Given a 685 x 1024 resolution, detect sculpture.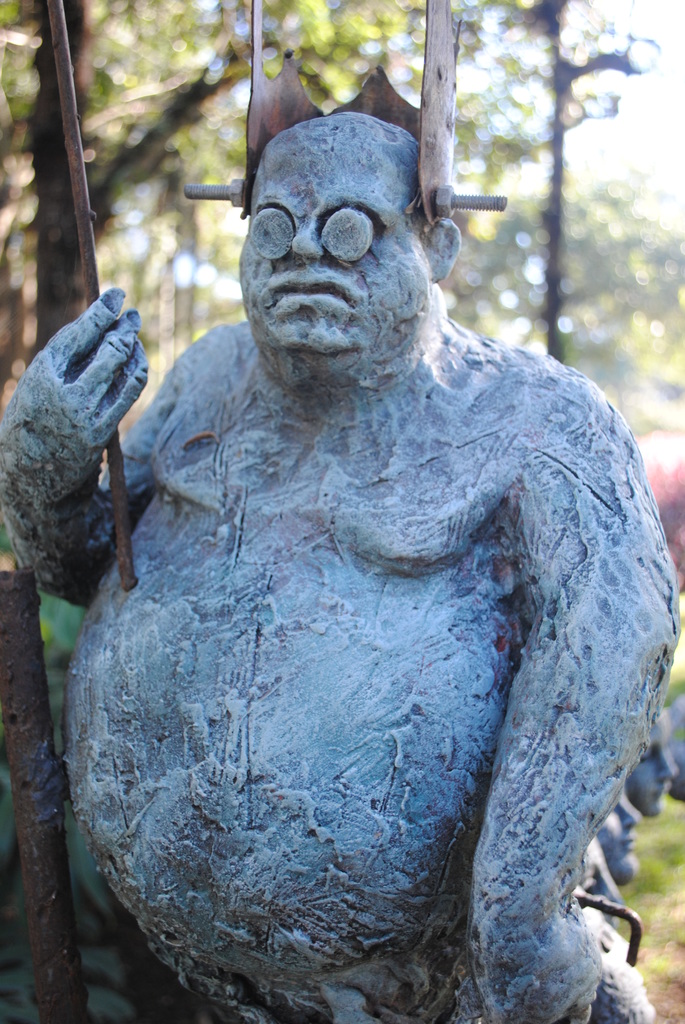
(56, 91, 670, 1023).
